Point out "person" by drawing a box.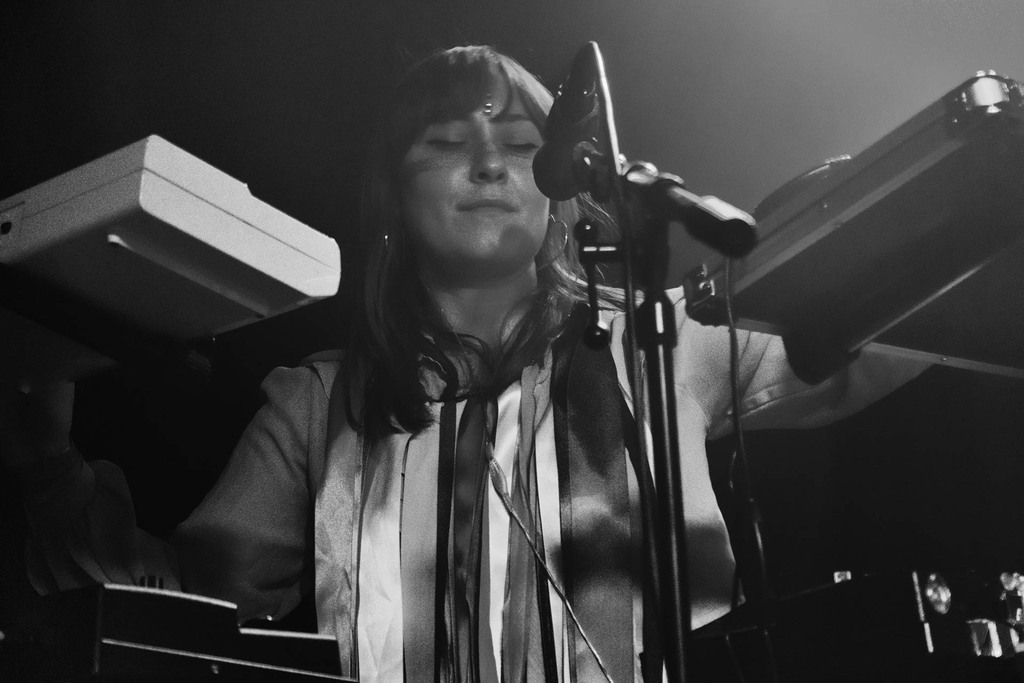
box(26, 45, 977, 682).
